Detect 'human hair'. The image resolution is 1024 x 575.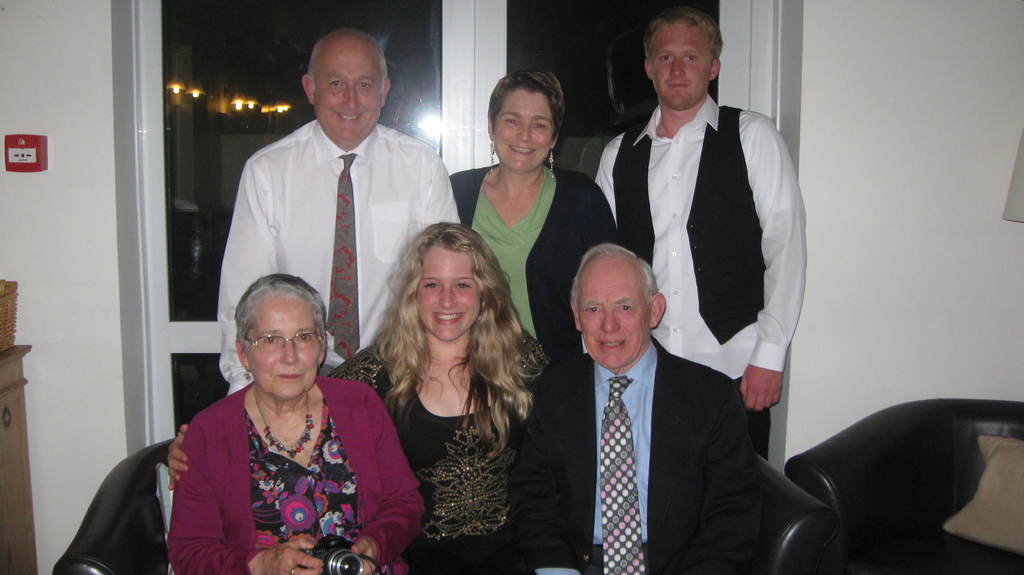
x1=232, y1=270, x2=325, y2=343.
